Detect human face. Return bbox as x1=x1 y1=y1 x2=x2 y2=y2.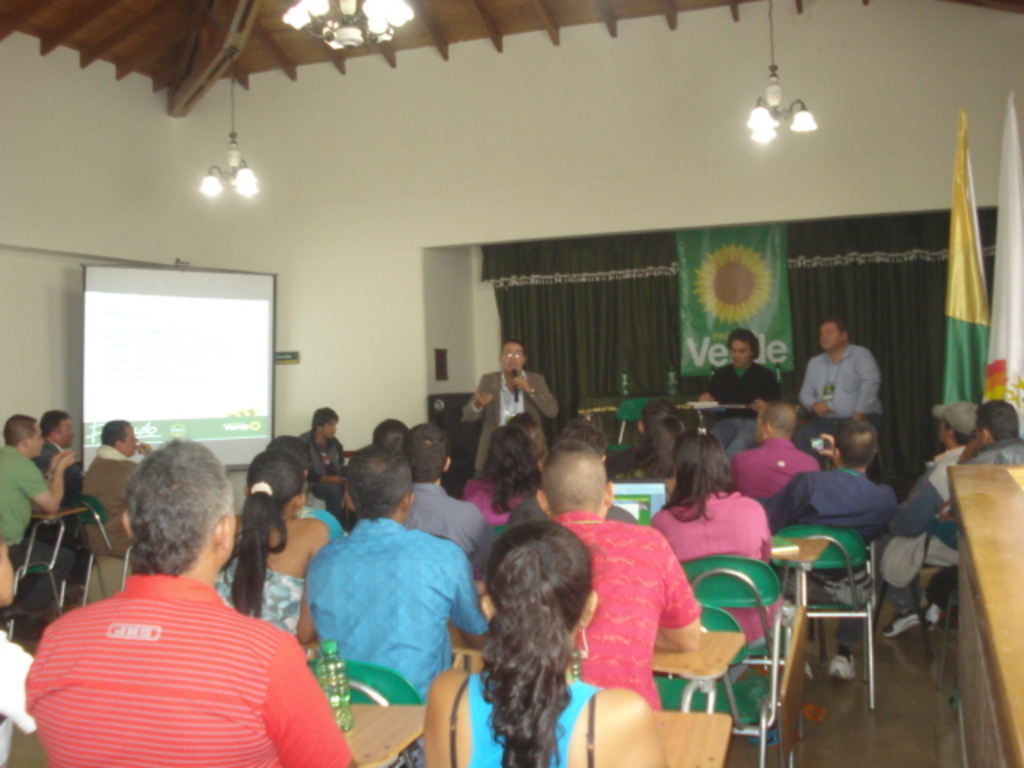
x1=123 y1=422 x2=136 y2=453.
